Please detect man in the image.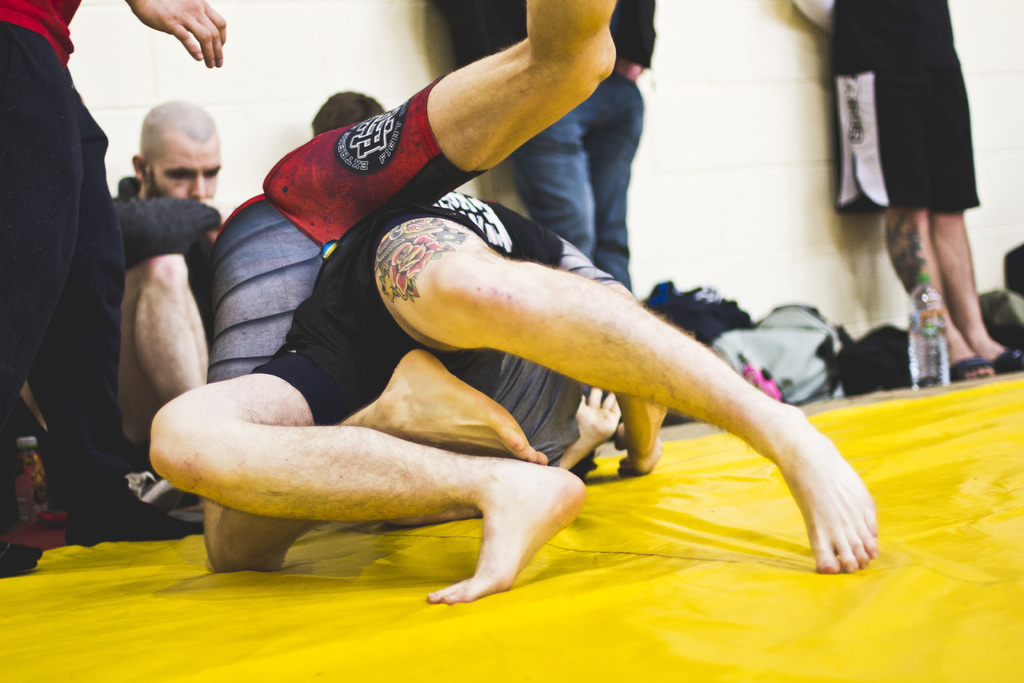
[x1=0, y1=0, x2=231, y2=573].
